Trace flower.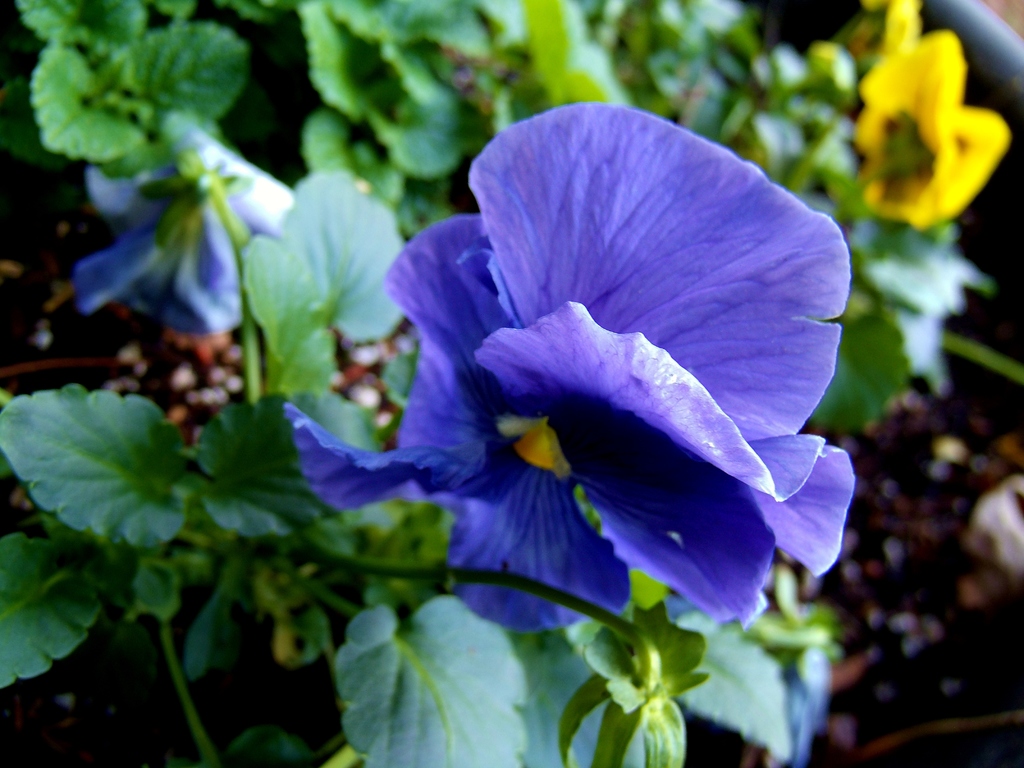
Traced to (90,131,287,336).
